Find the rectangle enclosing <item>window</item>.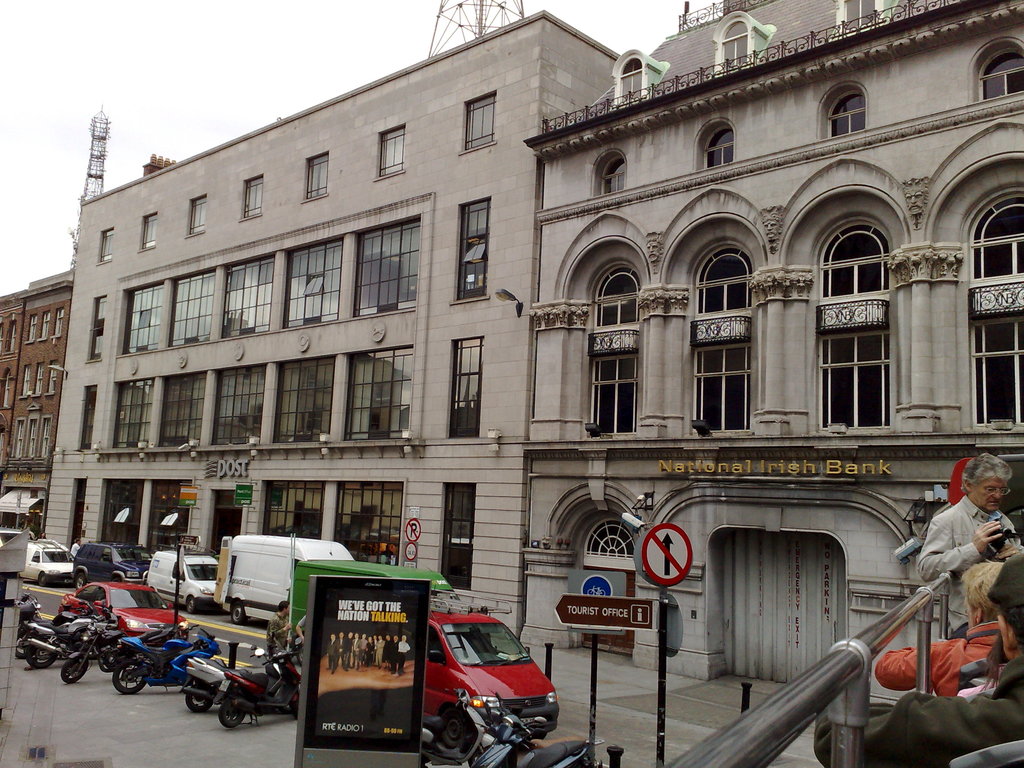
Rect(189, 195, 210, 236).
